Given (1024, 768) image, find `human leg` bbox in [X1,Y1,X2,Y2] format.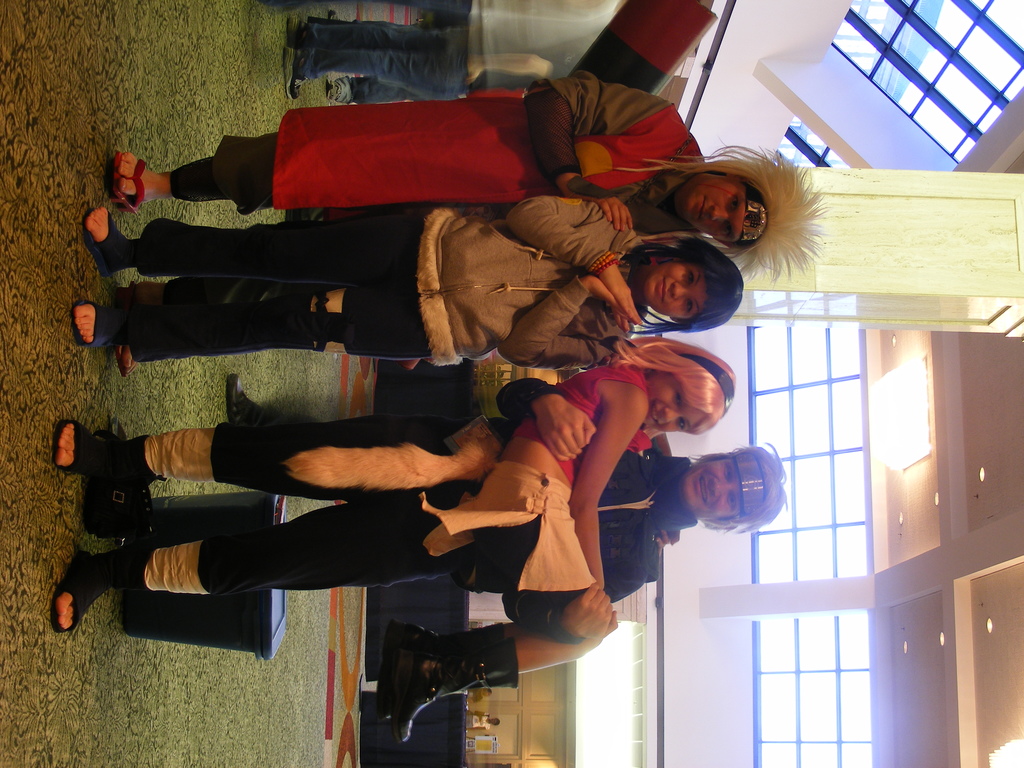
[74,283,473,361].
